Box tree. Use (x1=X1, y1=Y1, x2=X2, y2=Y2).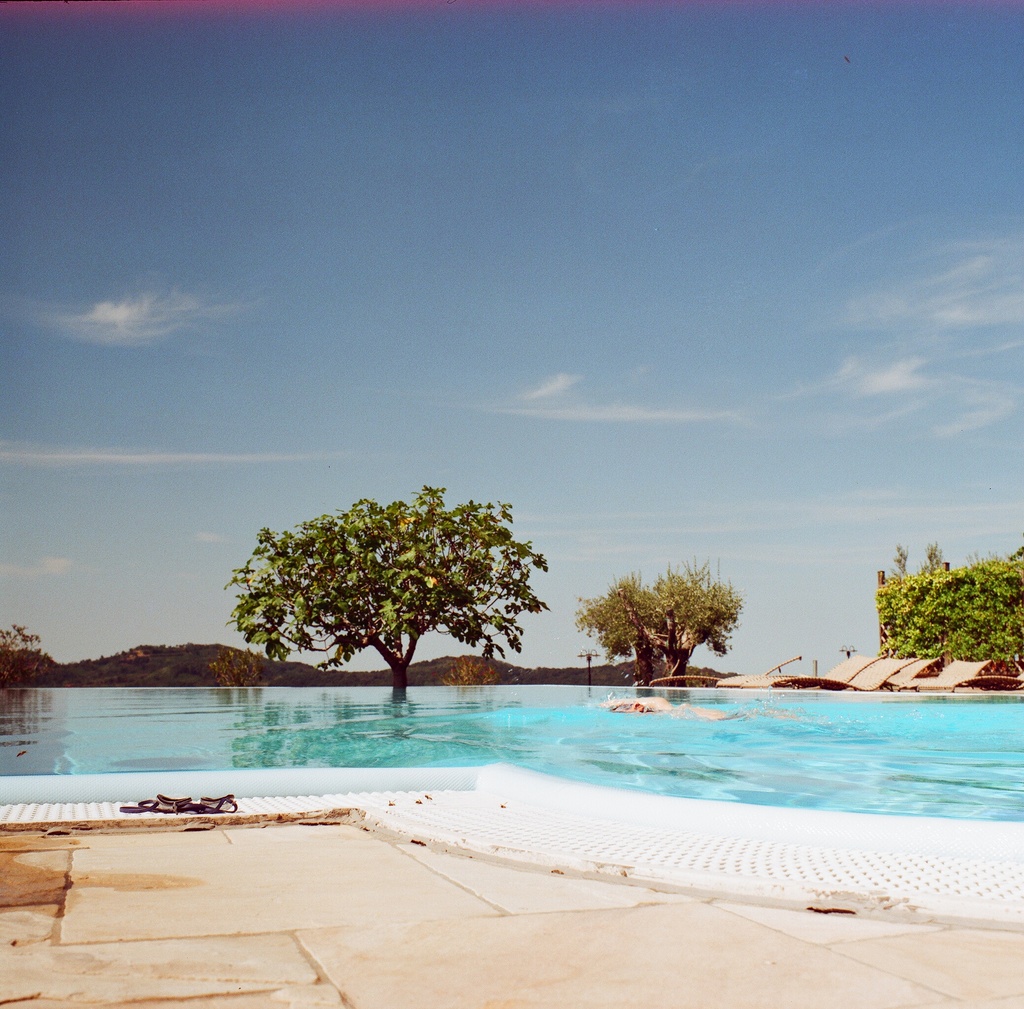
(x1=572, y1=568, x2=744, y2=691).
